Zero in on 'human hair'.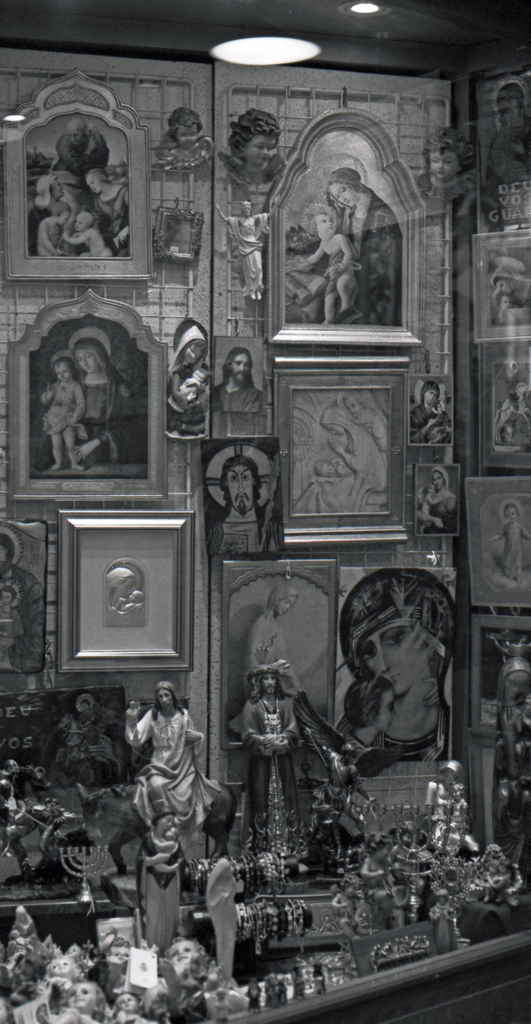
Zeroed in: box=[85, 167, 111, 182].
